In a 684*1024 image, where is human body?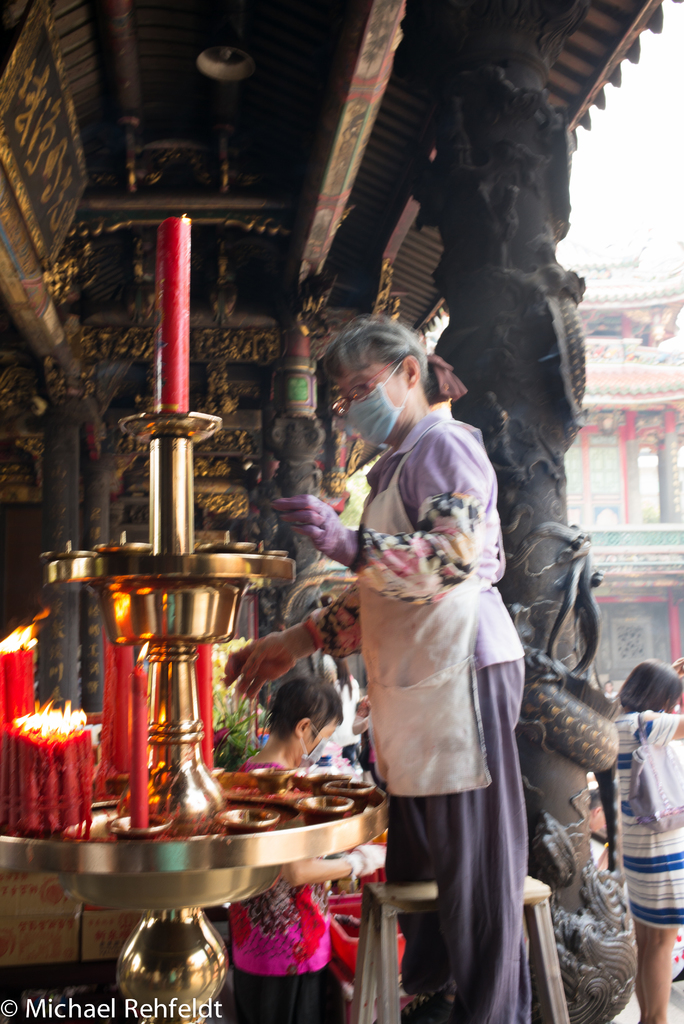
Rect(602, 683, 683, 1015).
